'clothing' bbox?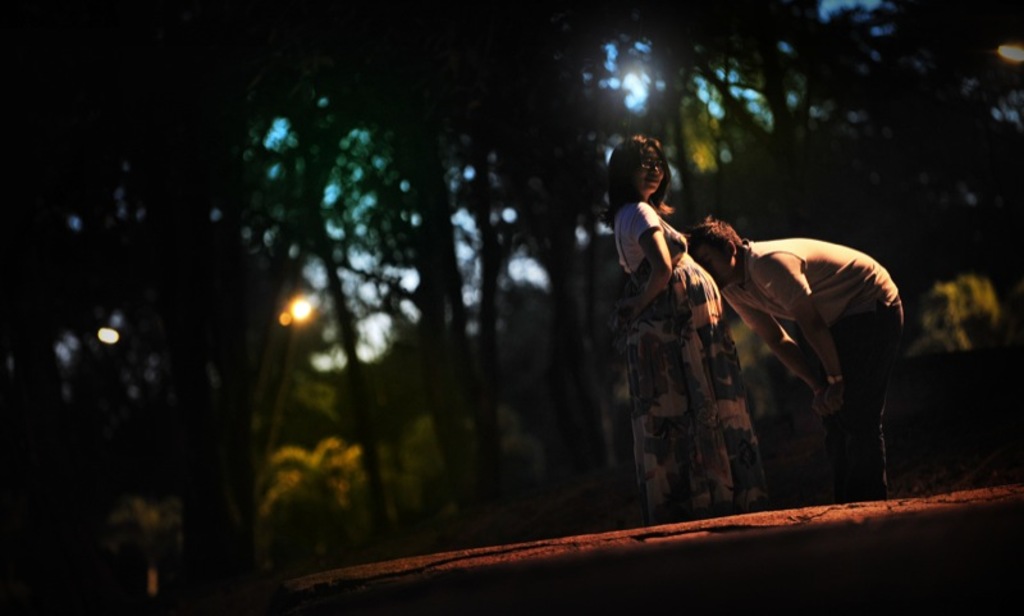
[609, 161, 772, 515]
